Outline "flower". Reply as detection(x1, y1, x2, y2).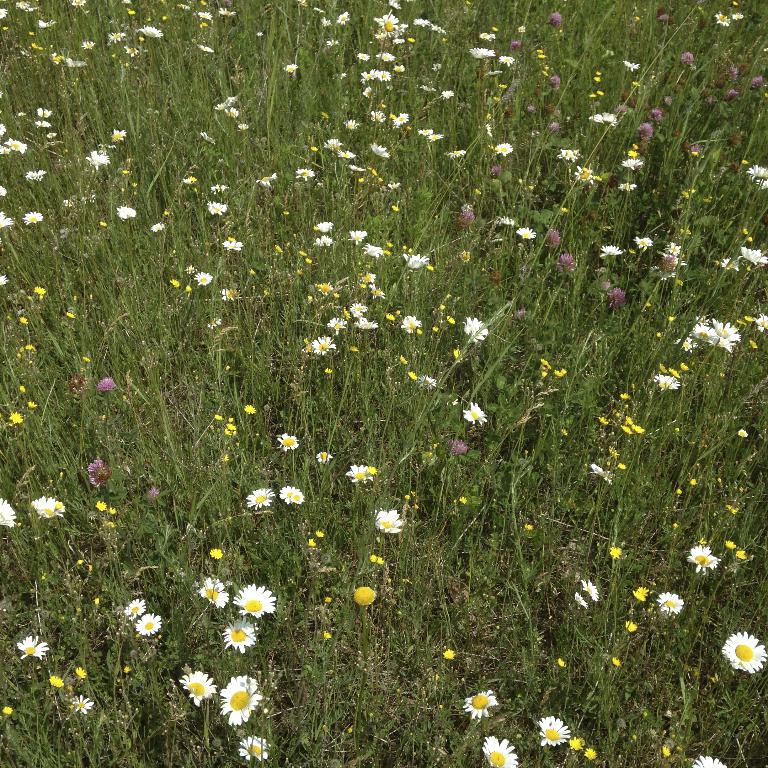
detection(546, 121, 565, 132).
